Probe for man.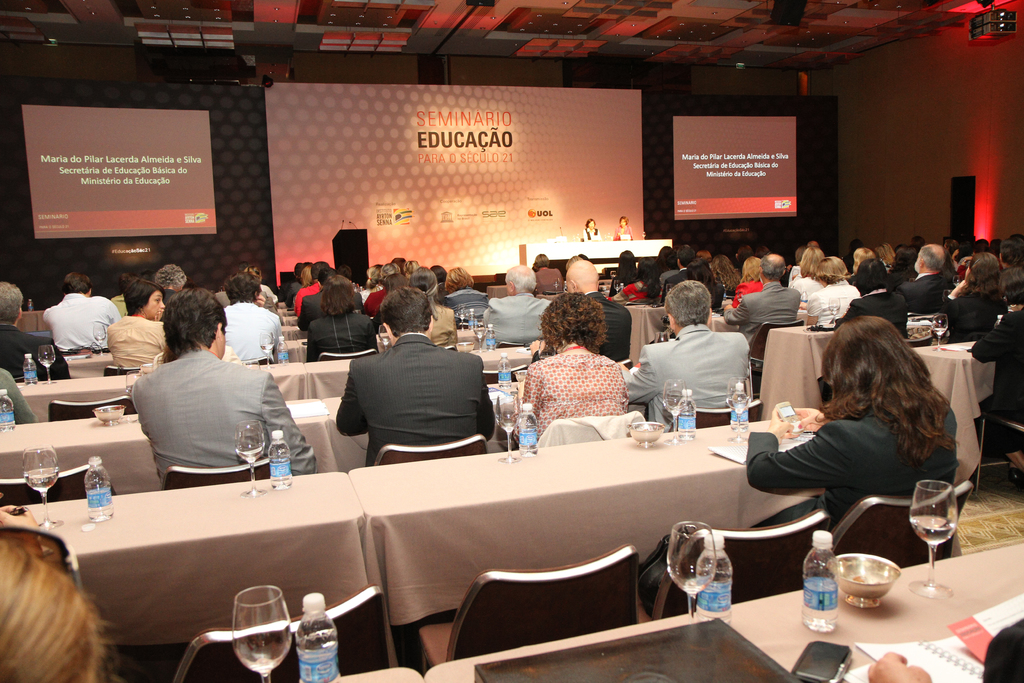
Probe result: [x1=0, y1=281, x2=72, y2=384].
